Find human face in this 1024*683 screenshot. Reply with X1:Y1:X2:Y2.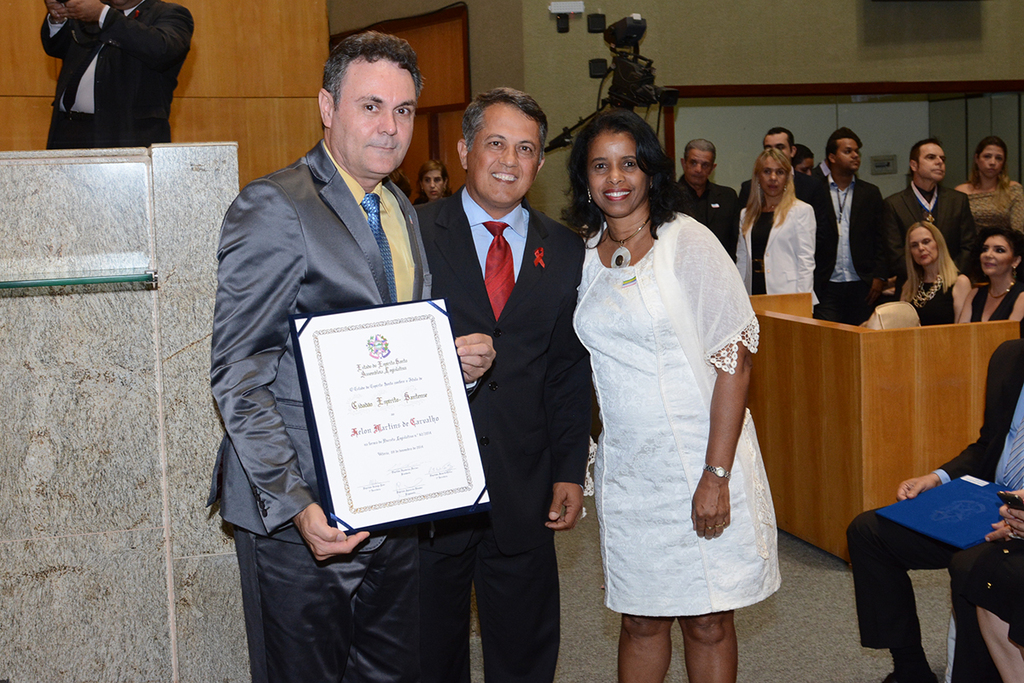
837:143:857:170.
